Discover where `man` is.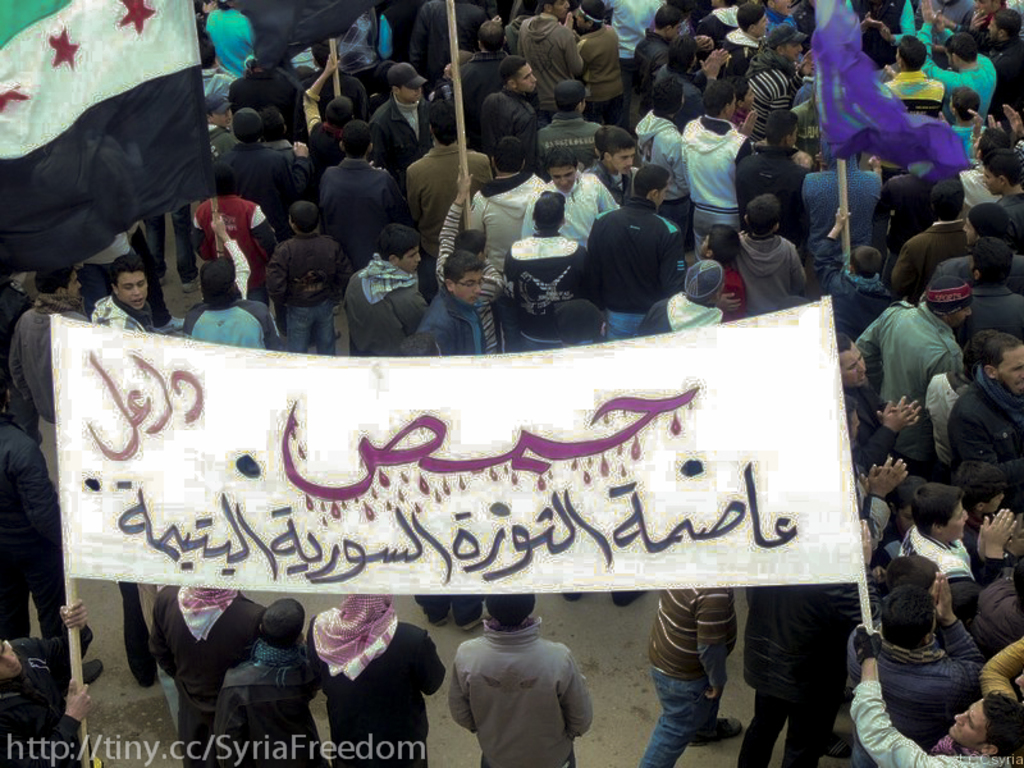
Discovered at (513, 0, 588, 119).
